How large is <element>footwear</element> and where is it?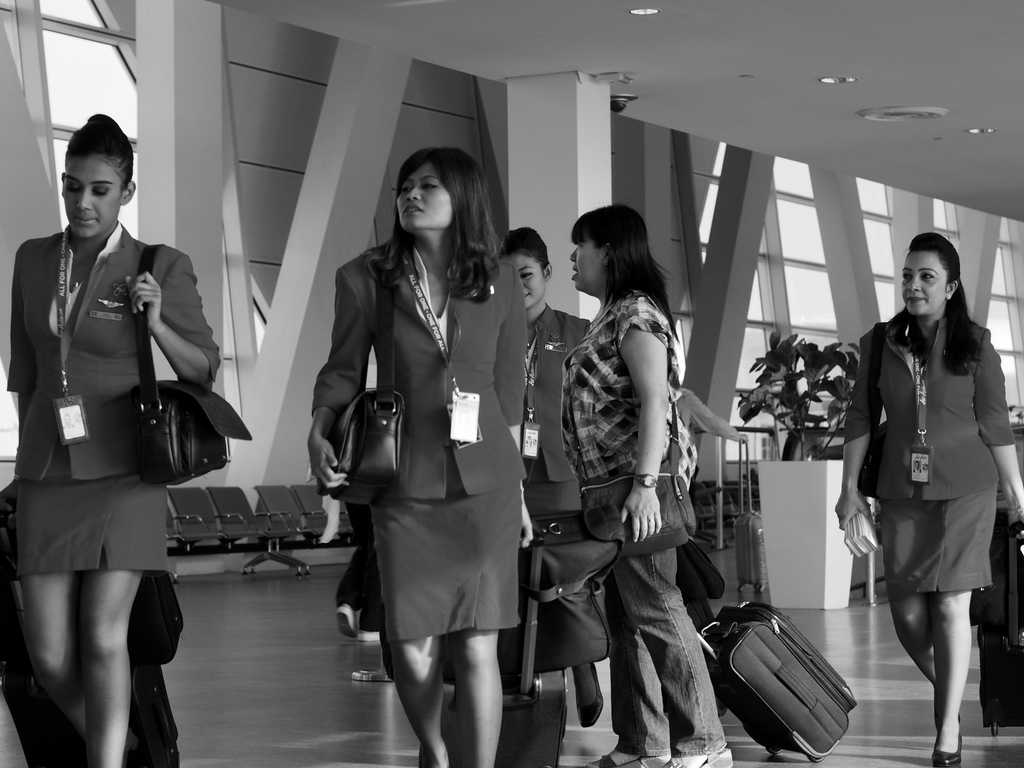
Bounding box: {"x1": 572, "y1": 658, "x2": 608, "y2": 730}.
